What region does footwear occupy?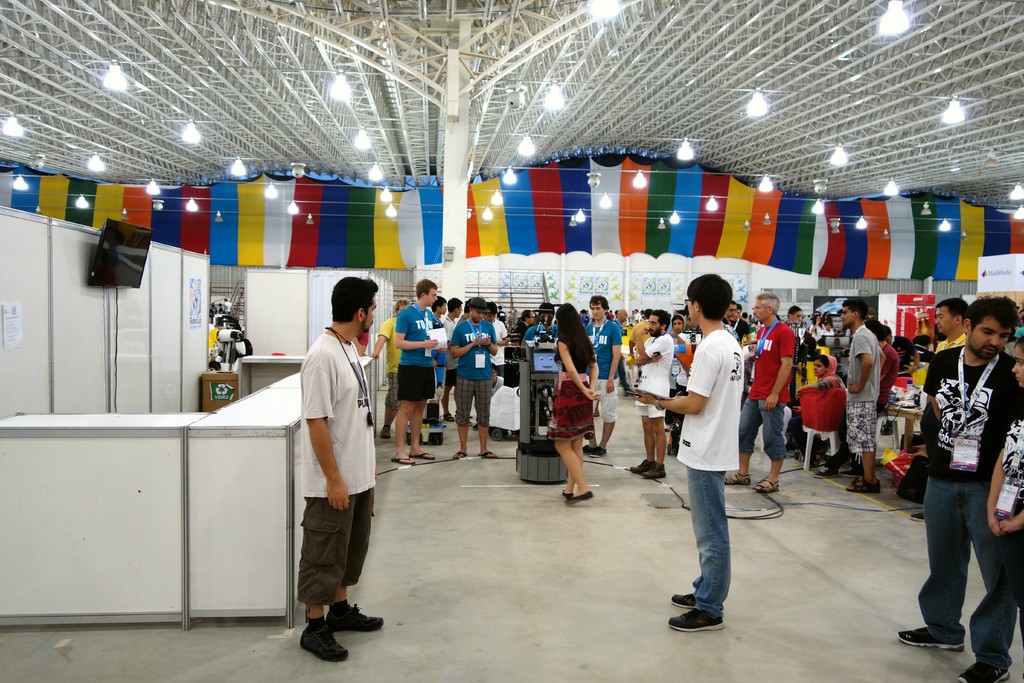
bbox=(392, 455, 416, 466).
